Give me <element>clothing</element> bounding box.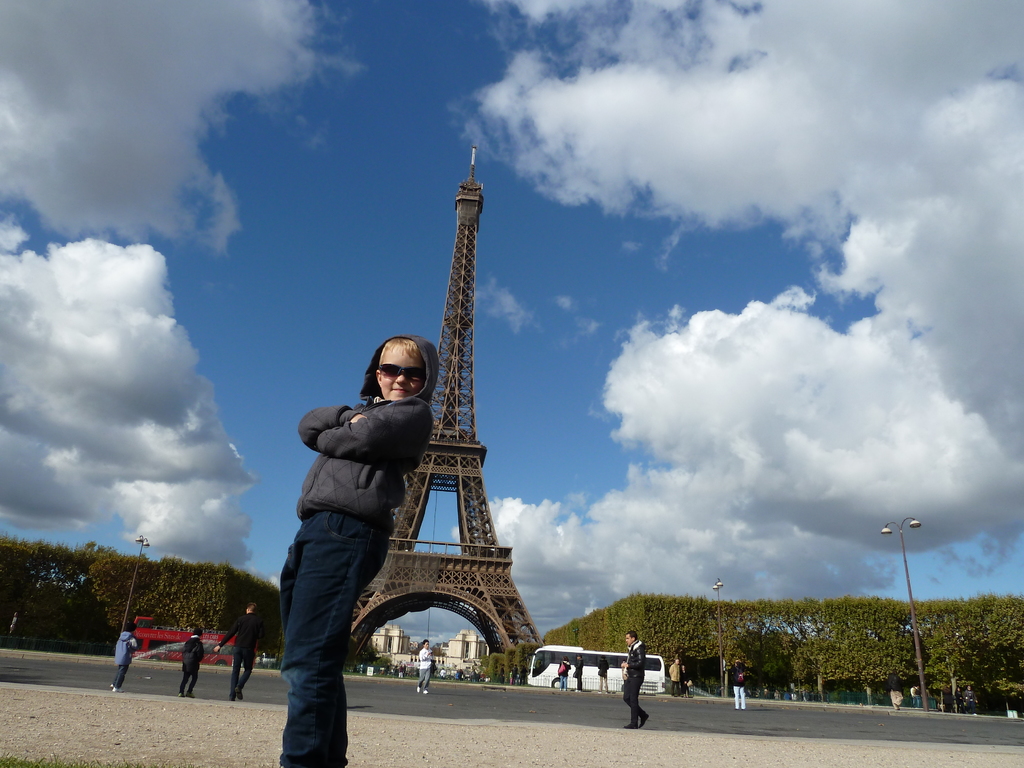
left=735, top=668, right=748, bottom=709.
